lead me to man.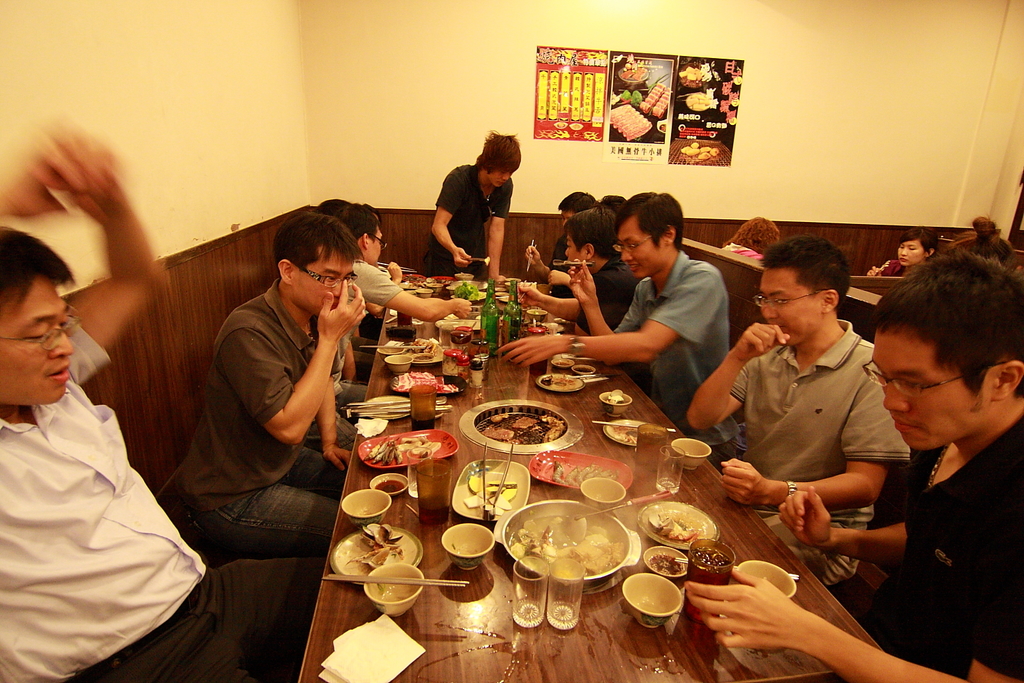
Lead to x1=522 y1=191 x2=598 y2=300.
